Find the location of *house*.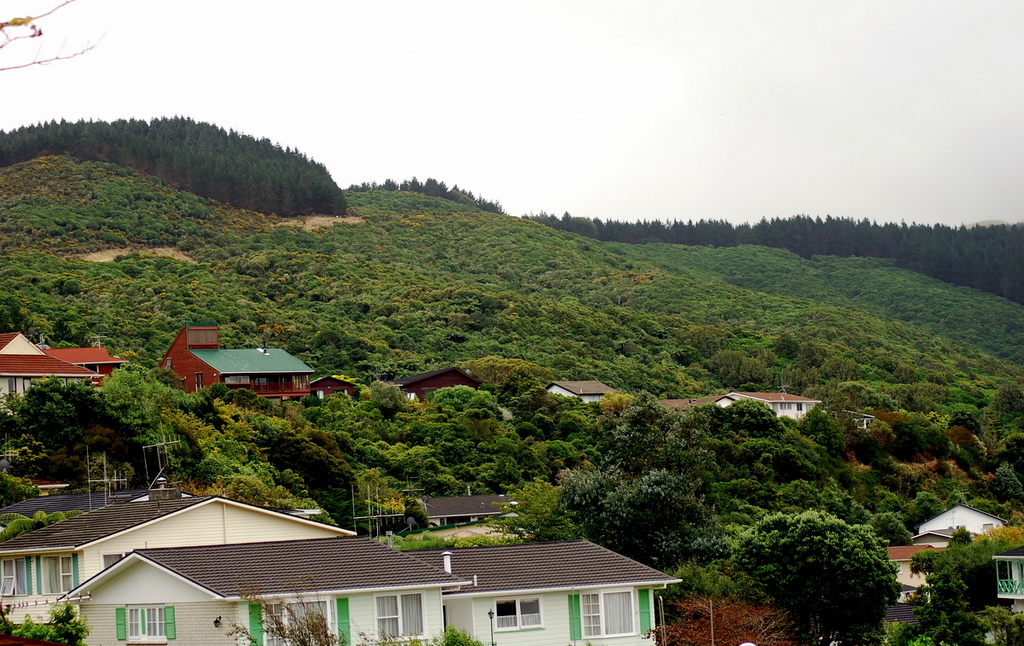
Location: [x1=654, y1=387, x2=825, y2=426].
